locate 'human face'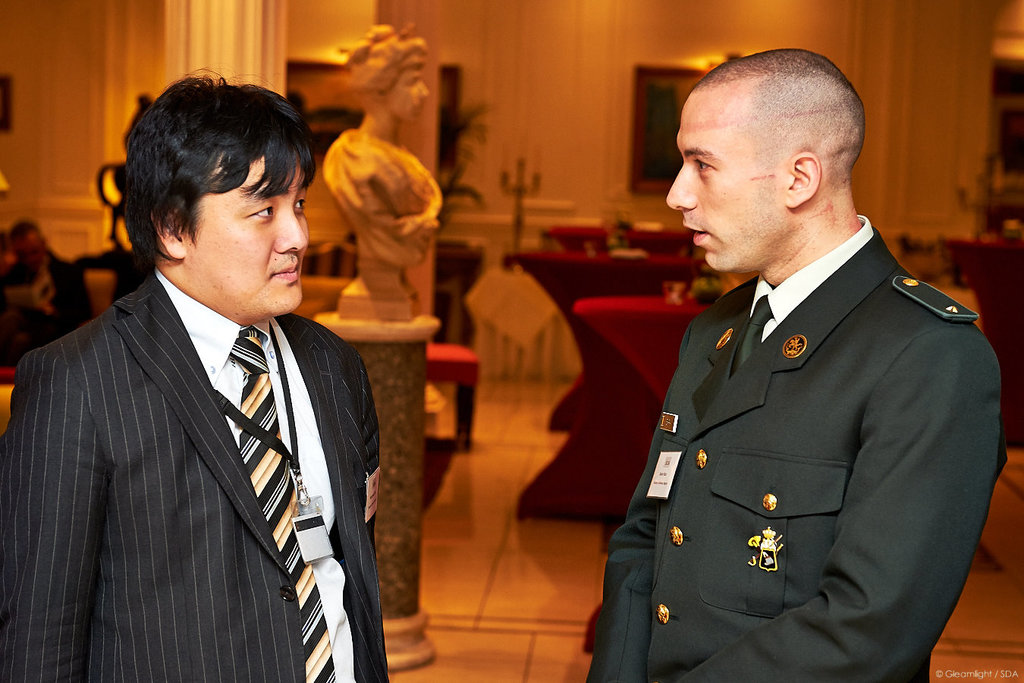
665:83:792:273
